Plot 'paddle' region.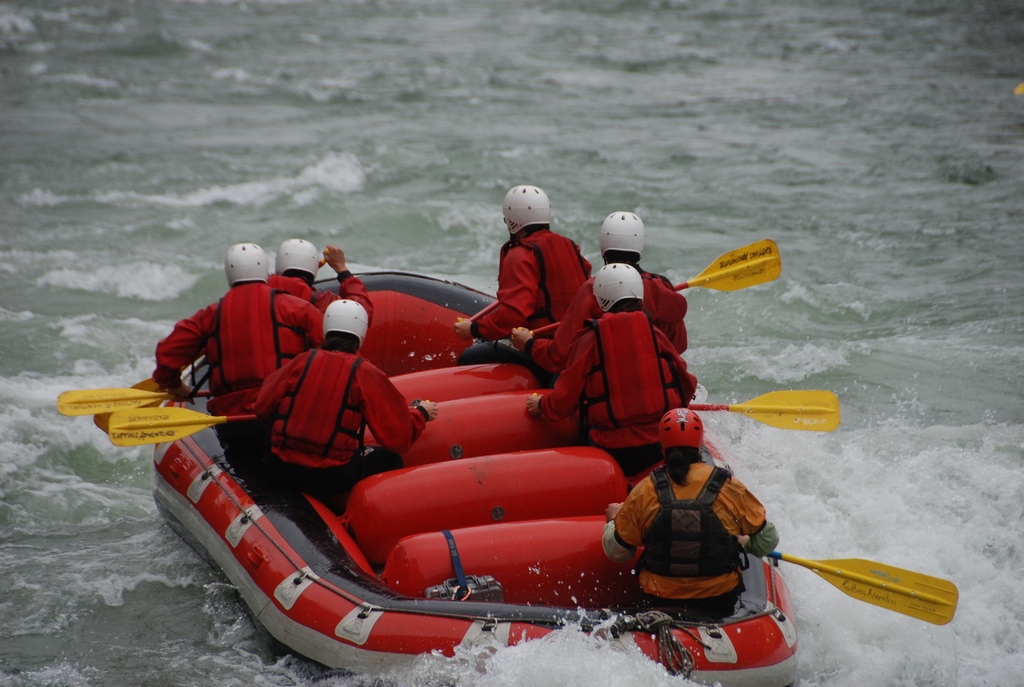
Plotted at box=[532, 237, 780, 341].
